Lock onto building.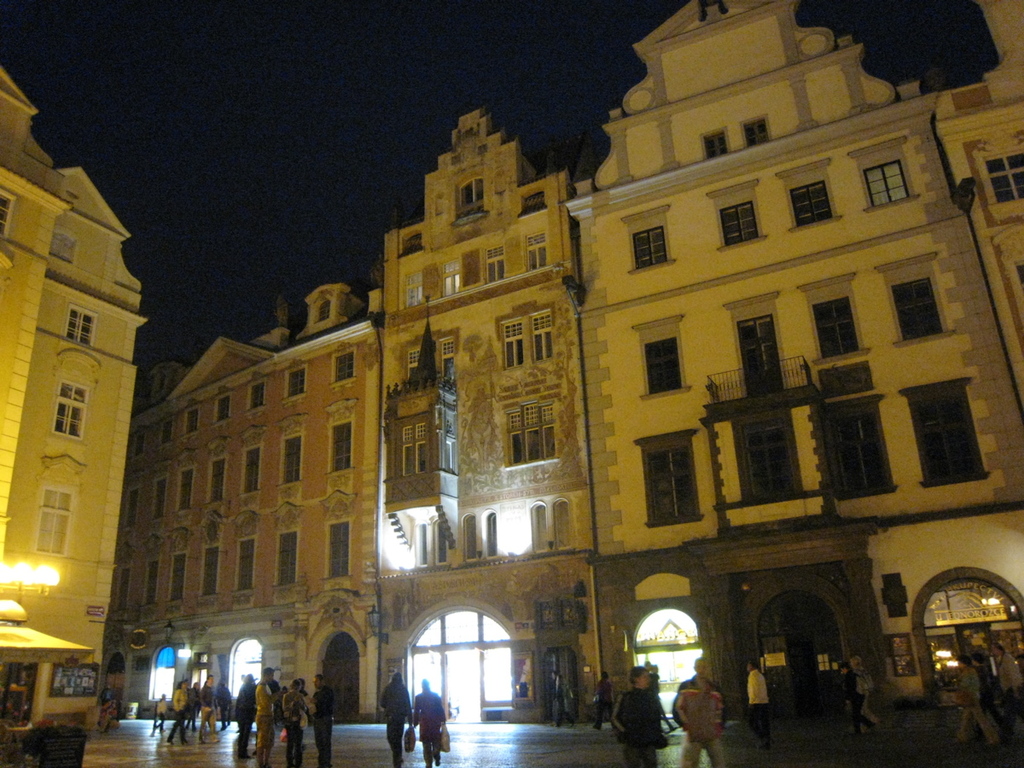
Locked: detection(929, 0, 1023, 416).
